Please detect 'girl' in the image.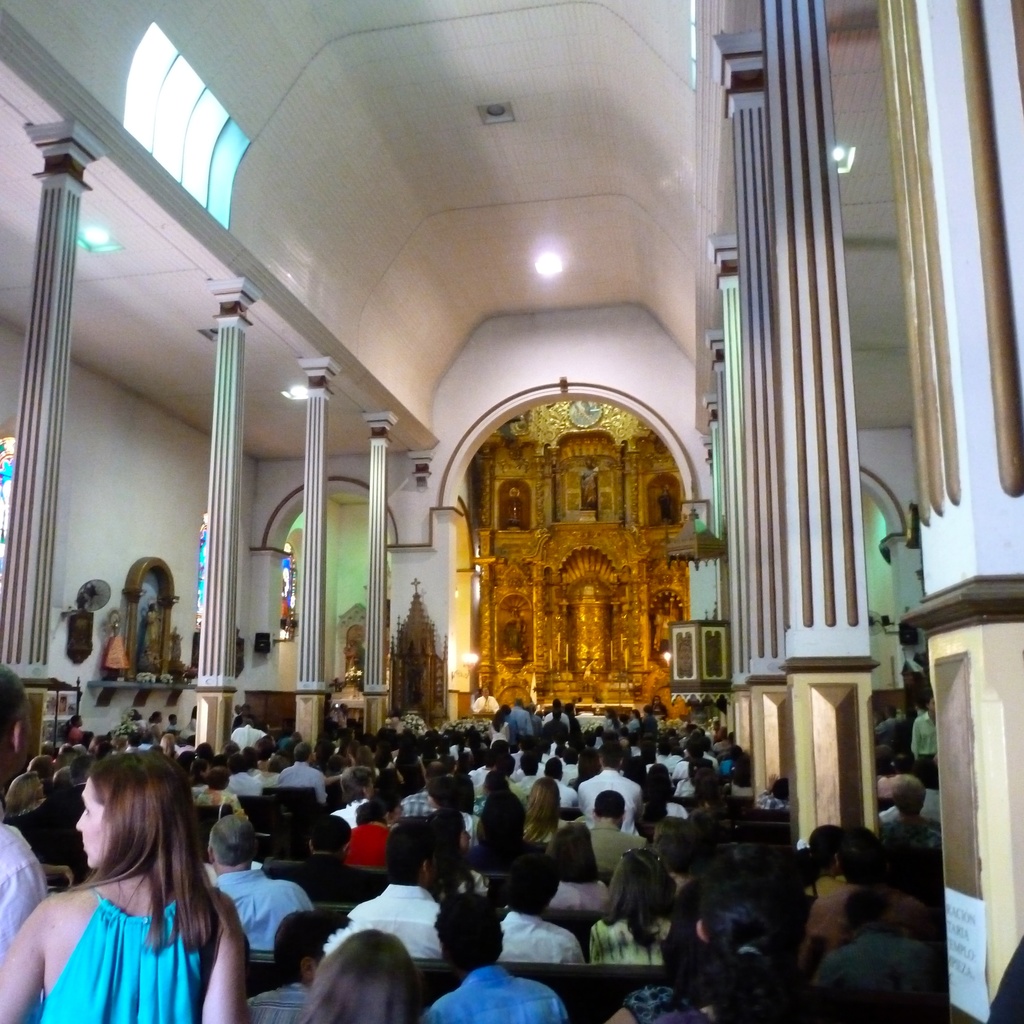
{"x1": 548, "y1": 825, "x2": 614, "y2": 913}.
